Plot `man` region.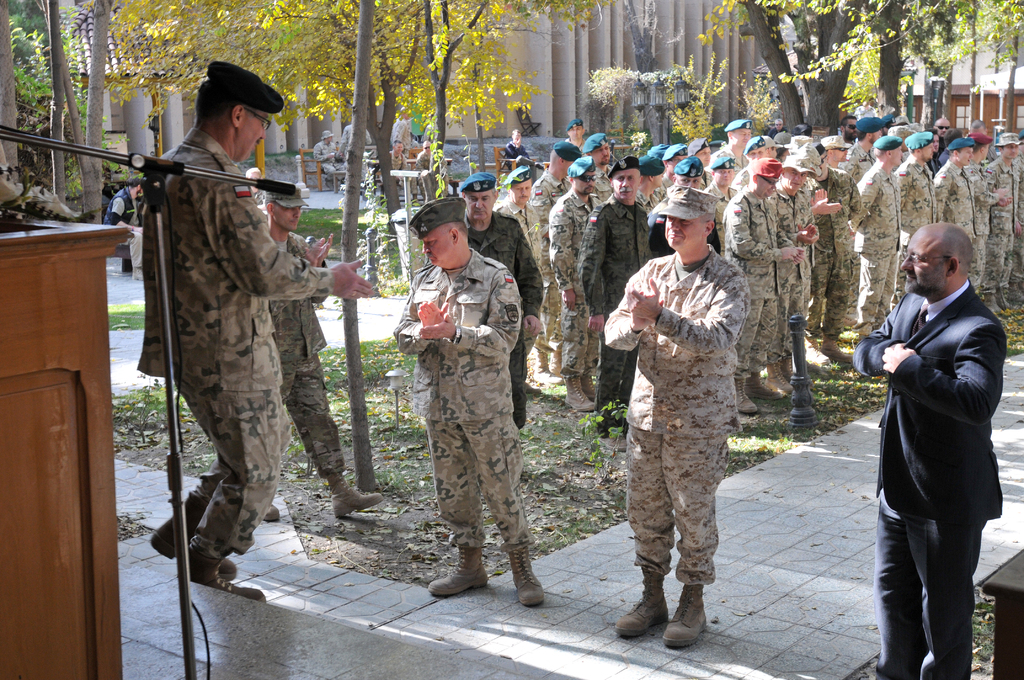
Plotted at detection(502, 127, 525, 163).
